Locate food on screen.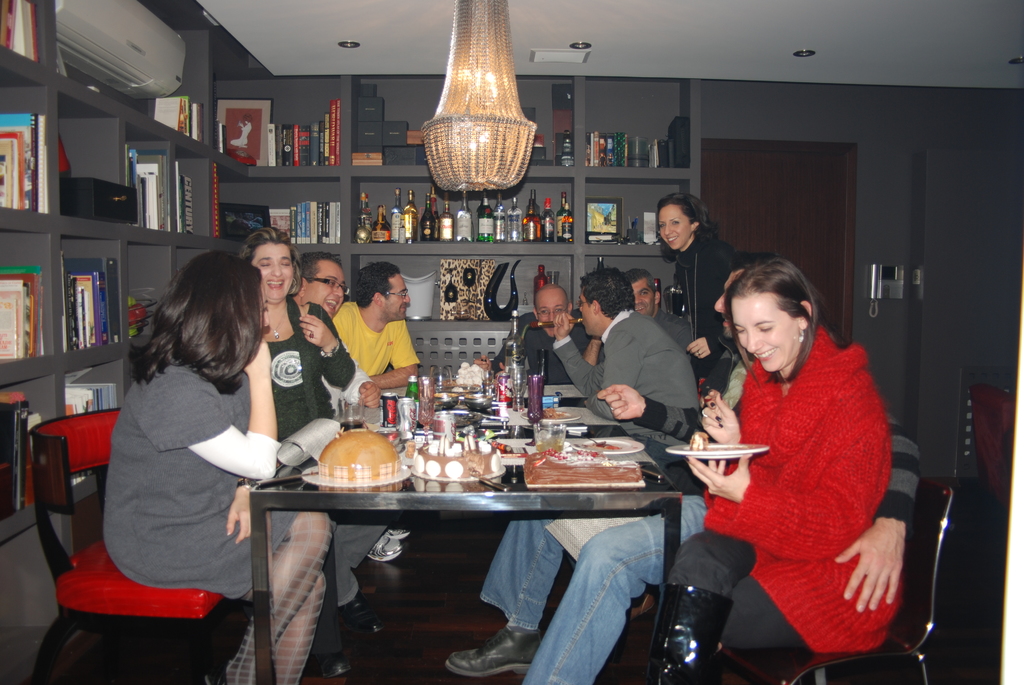
On screen at region(321, 427, 408, 489).
